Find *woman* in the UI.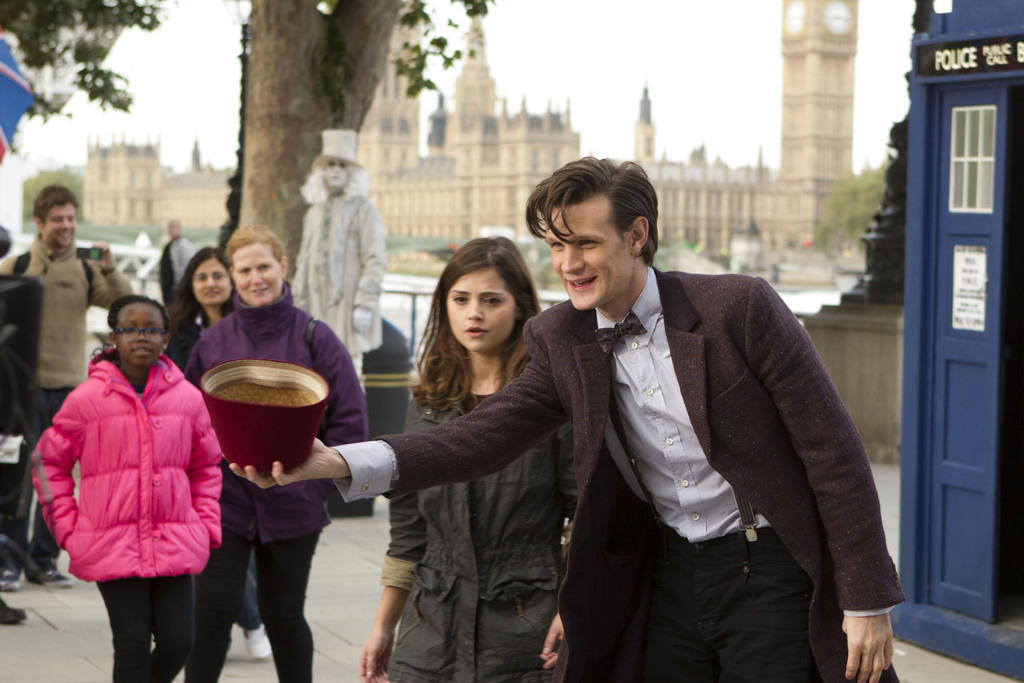
UI element at 164, 251, 269, 662.
